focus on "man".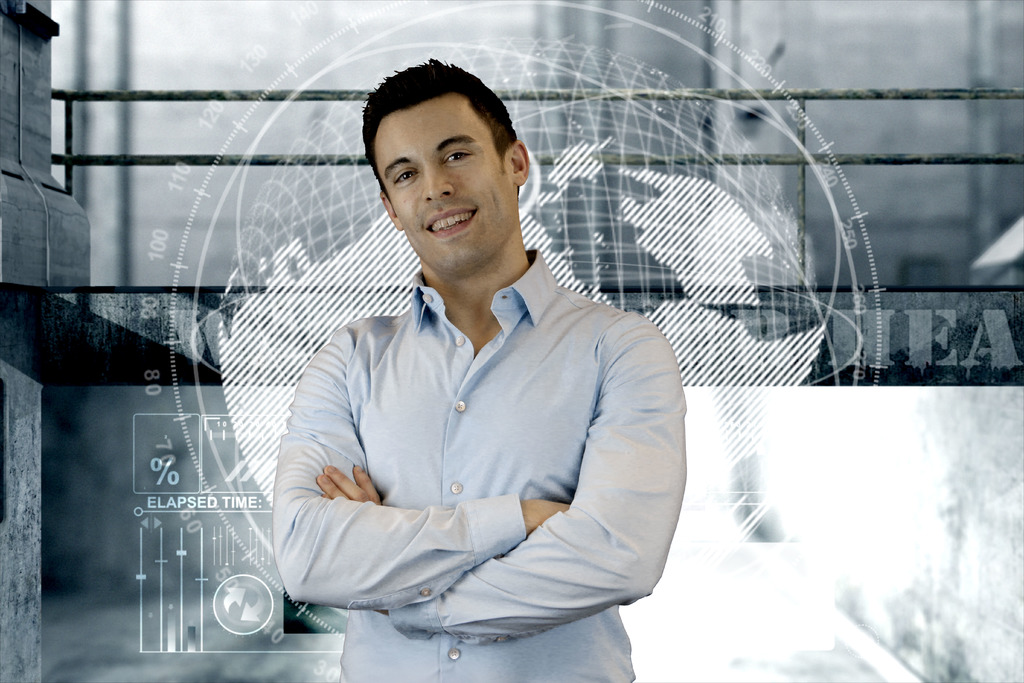
Focused at bbox=[275, 59, 687, 682].
